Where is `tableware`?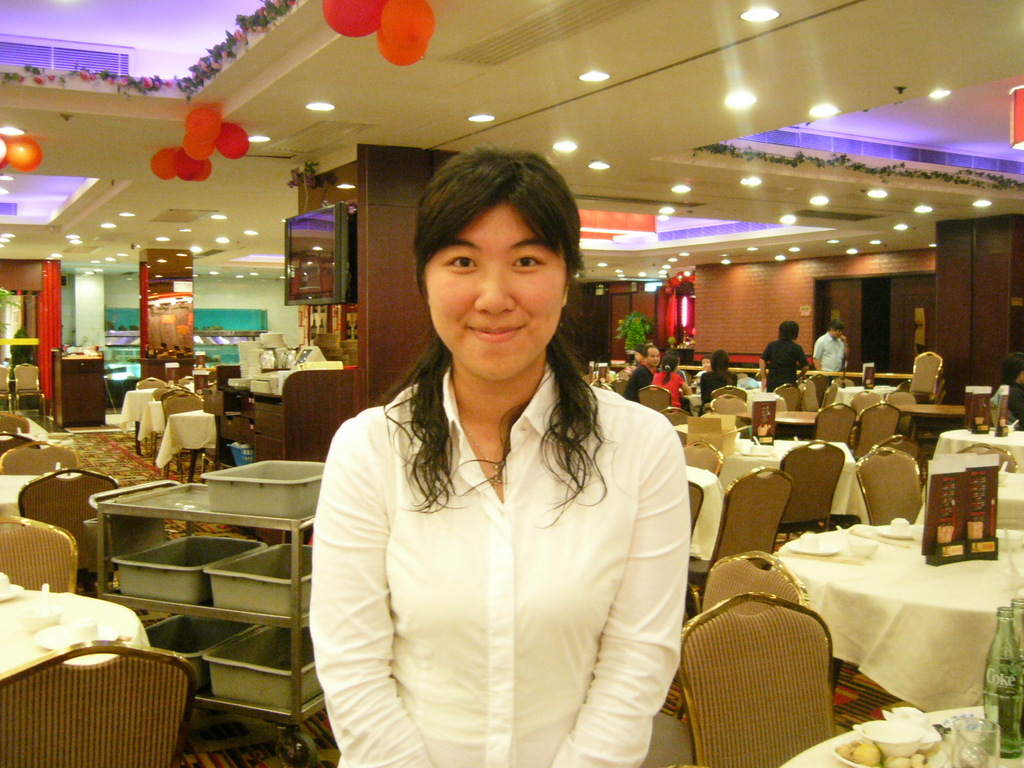
rect(1006, 417, 1017, 426).
